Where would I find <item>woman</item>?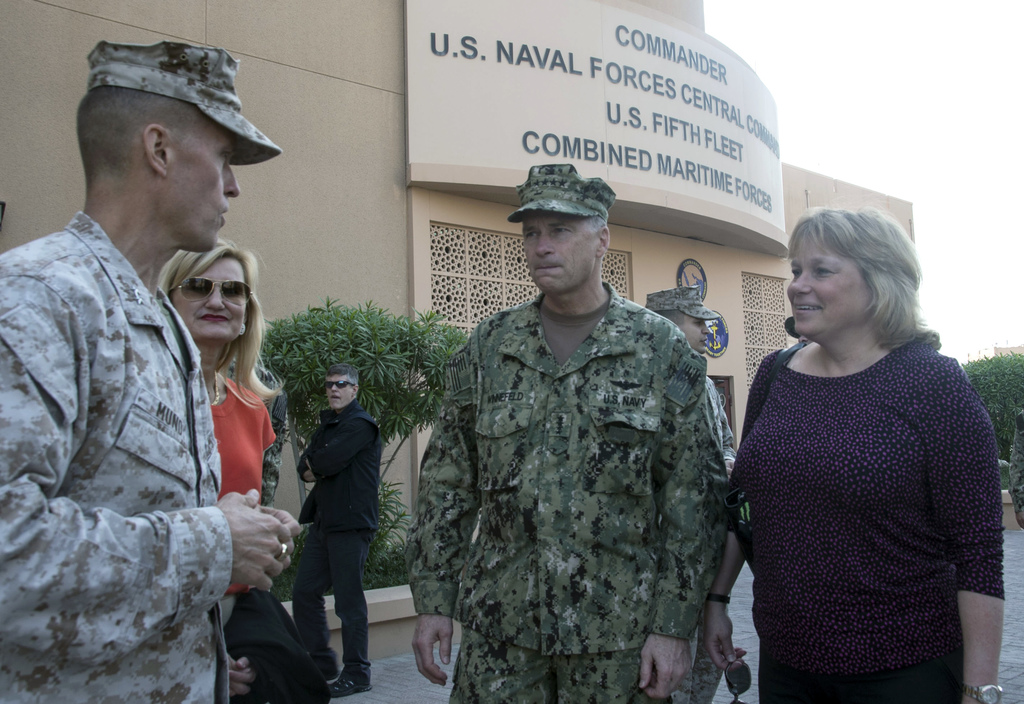
At locate(706, 206, 1009, 703).
